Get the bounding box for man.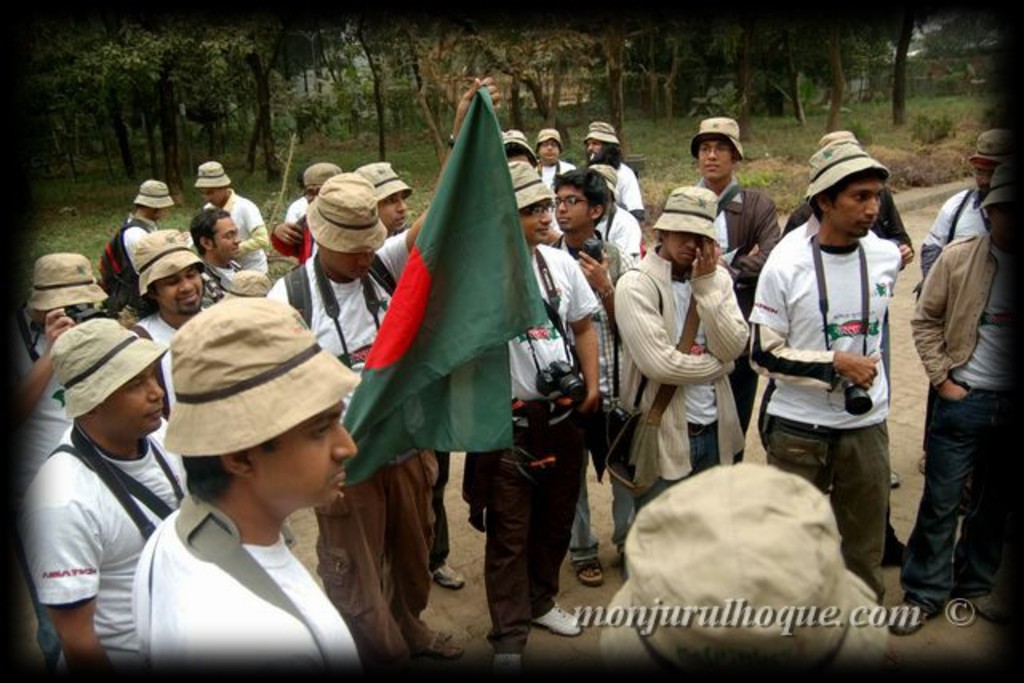
(x1=694, y1=118, x2=781, y2=464).
